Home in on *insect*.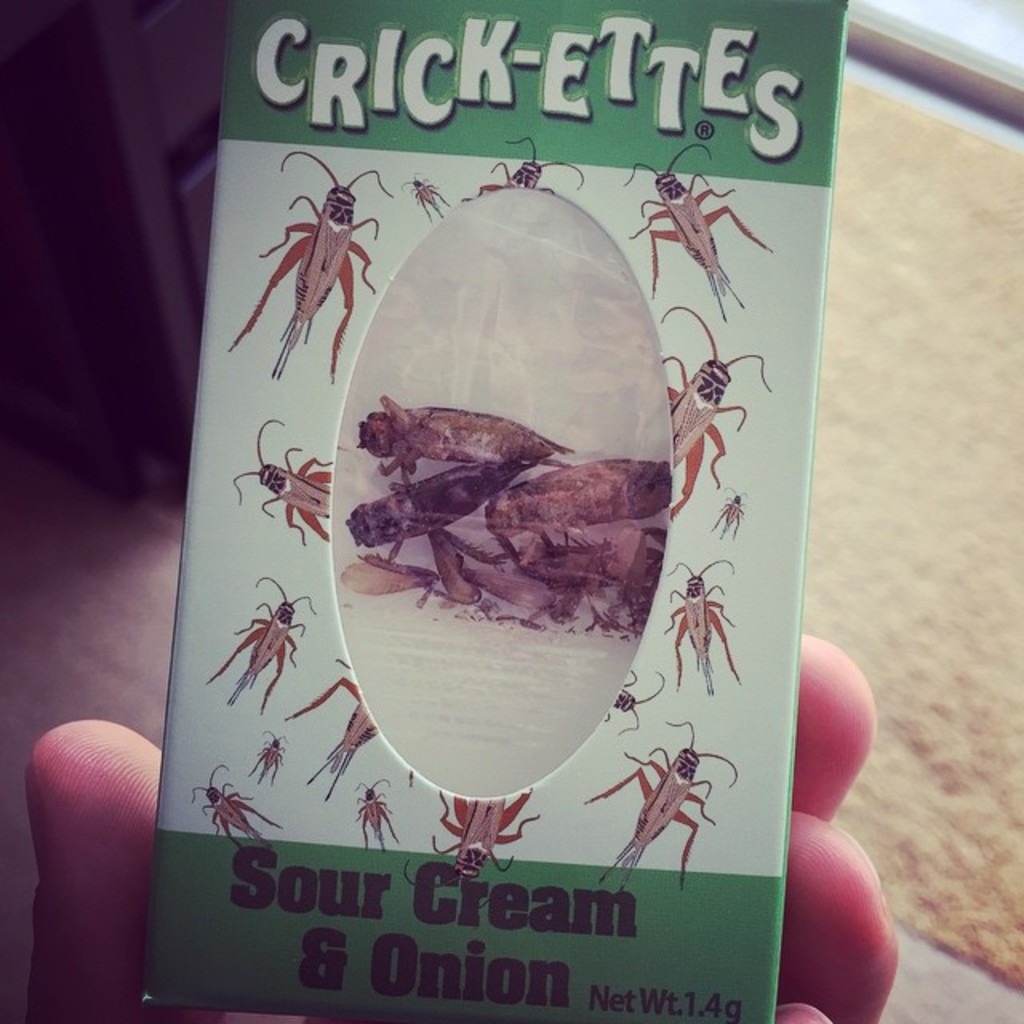
Homed in at detection(454, 138, 587, 197).
